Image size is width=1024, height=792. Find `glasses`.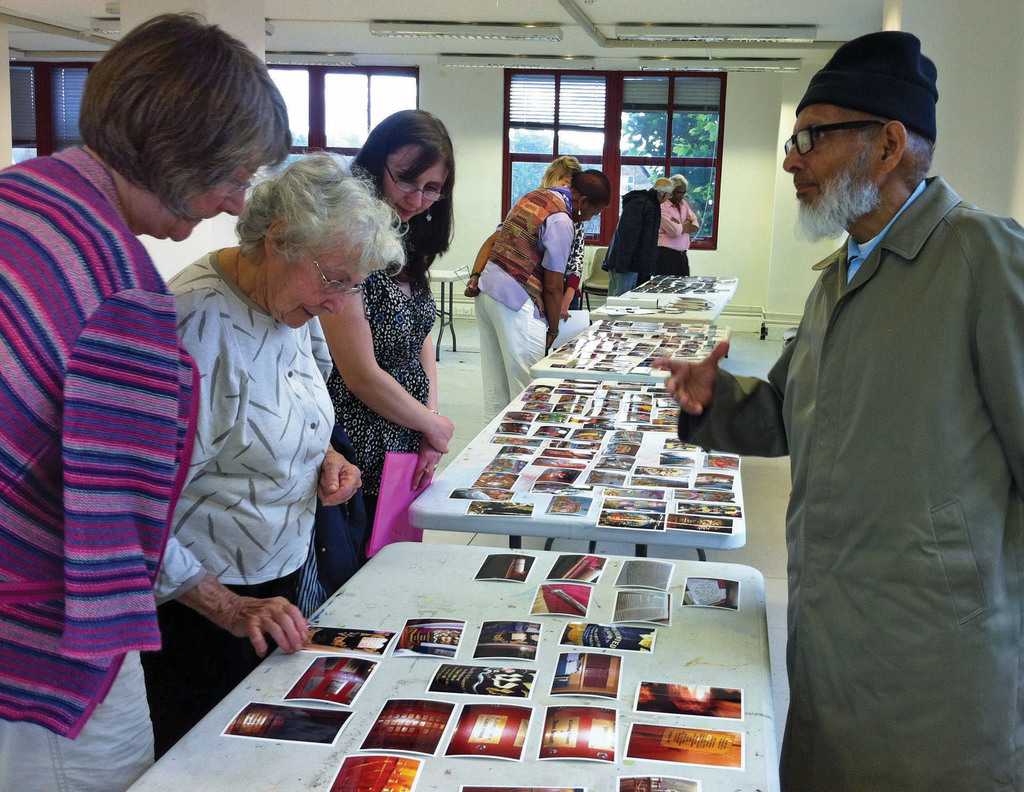
box(305, 249, 366, 298).
